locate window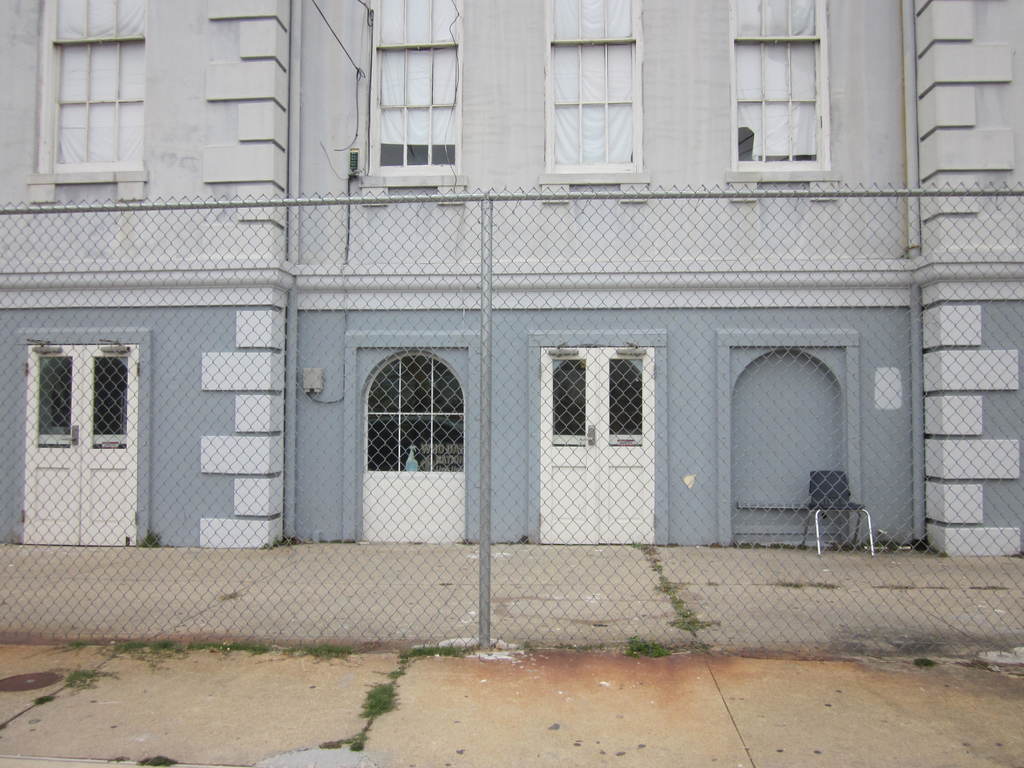
<box>34,0,147,198</box>
